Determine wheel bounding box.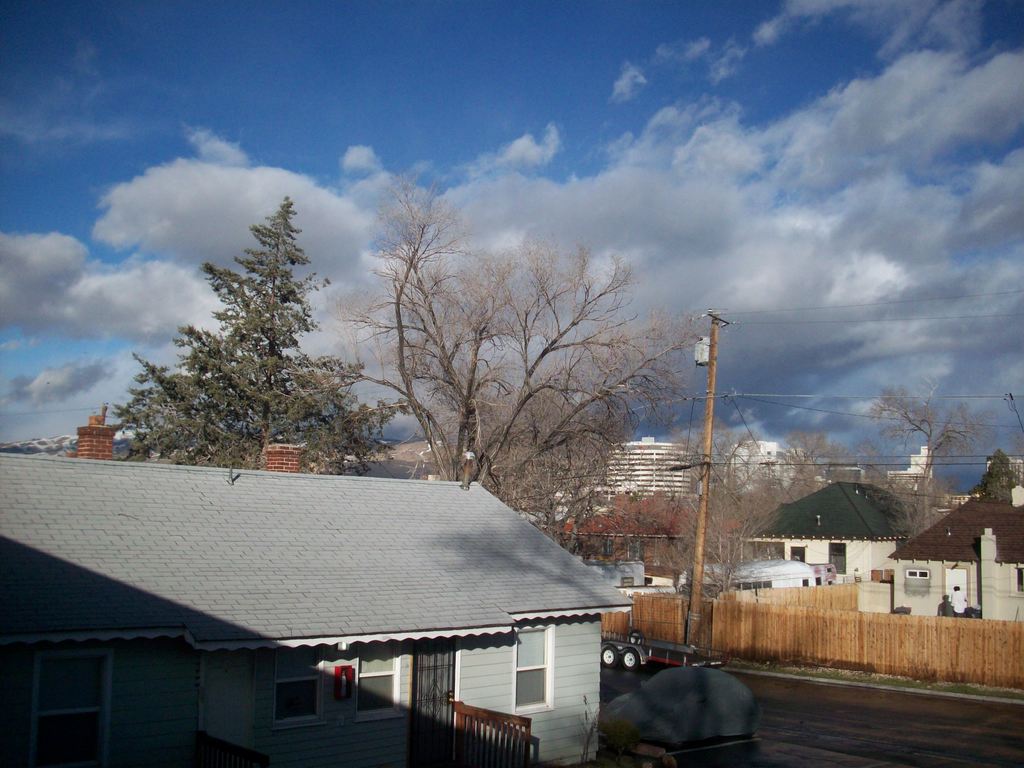
Determined: 602,648,615,667.
